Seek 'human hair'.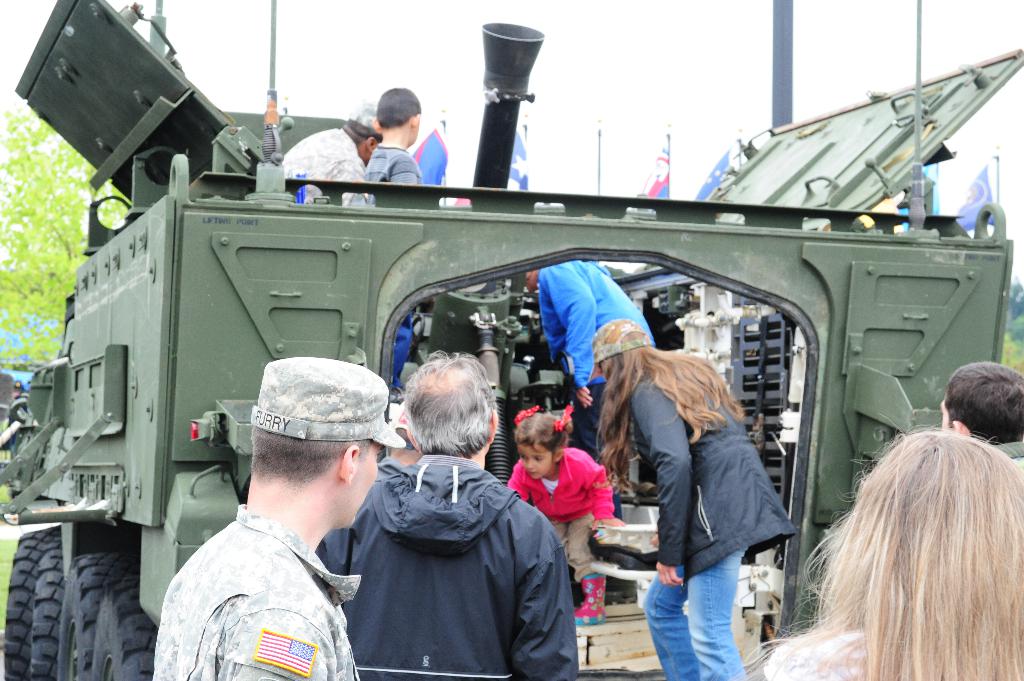
[x1=399, y1=345, x2=501, y2=458].
